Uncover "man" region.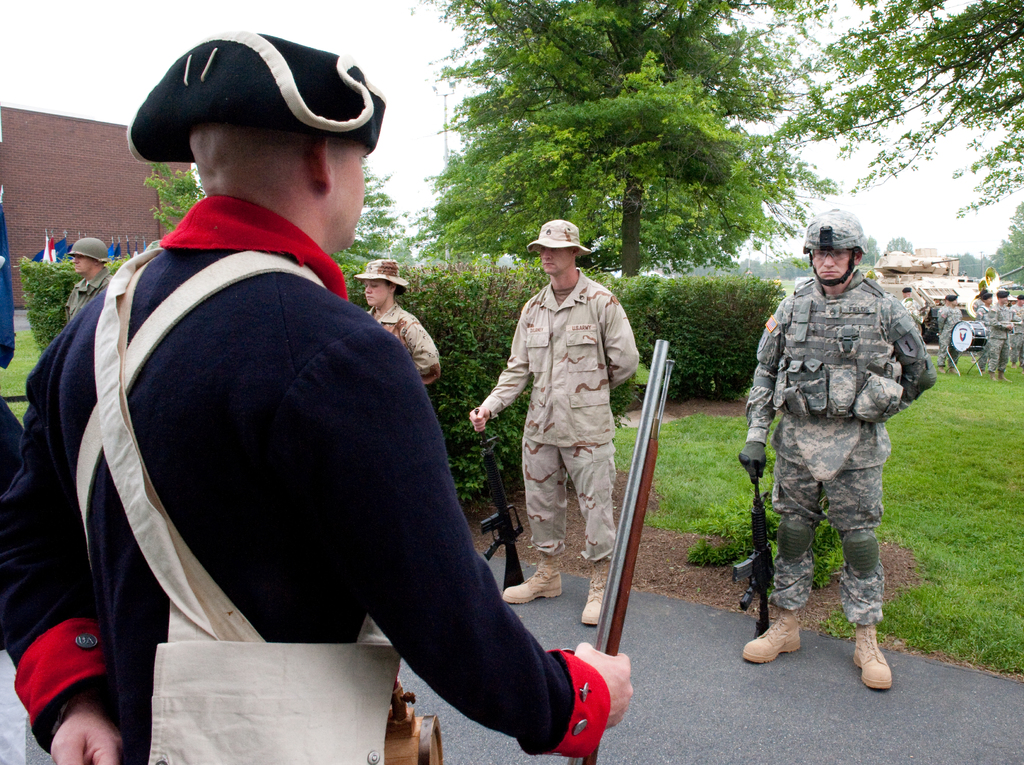
Uncovered: select_region(938, 290, 961, 371).
